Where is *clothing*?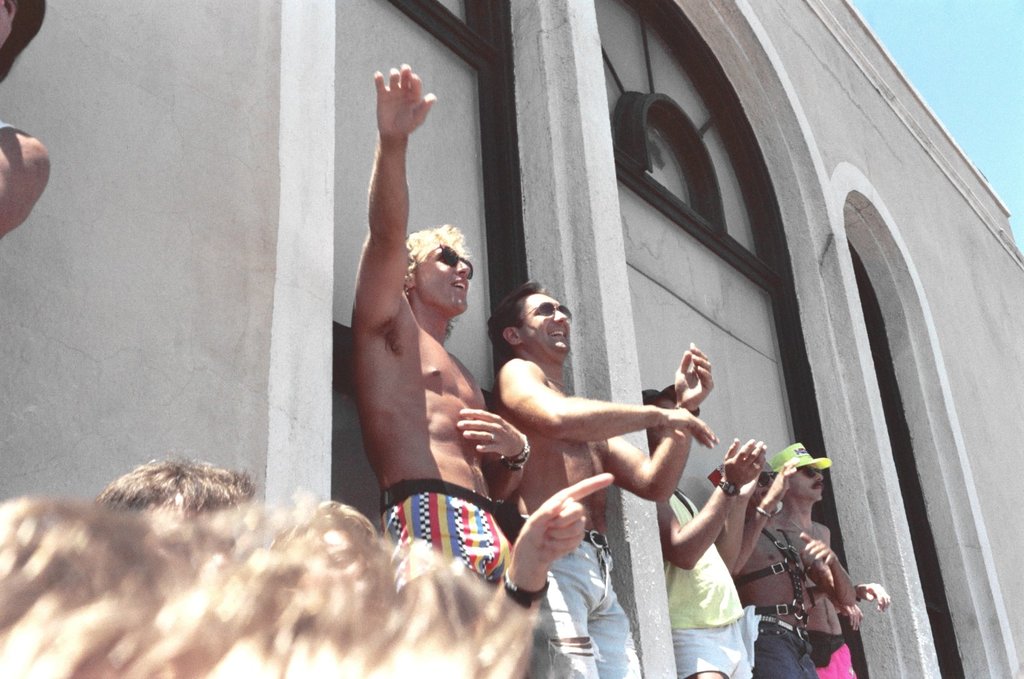
locate(665, 485, 759, 678).
